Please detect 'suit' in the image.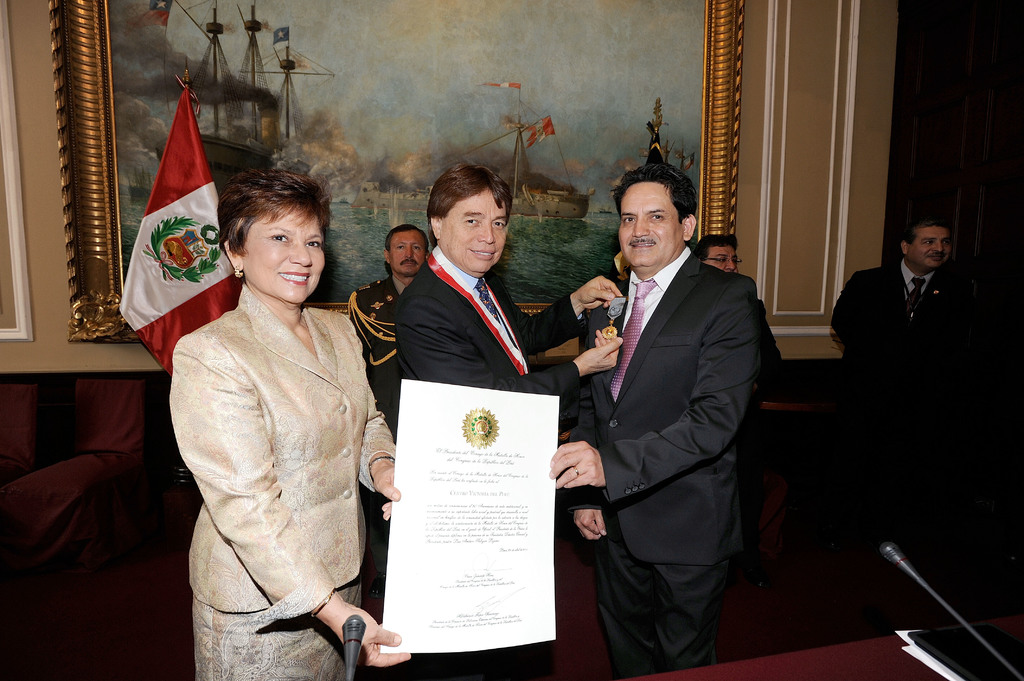
<region>170, 285, 396, 624</region>.
